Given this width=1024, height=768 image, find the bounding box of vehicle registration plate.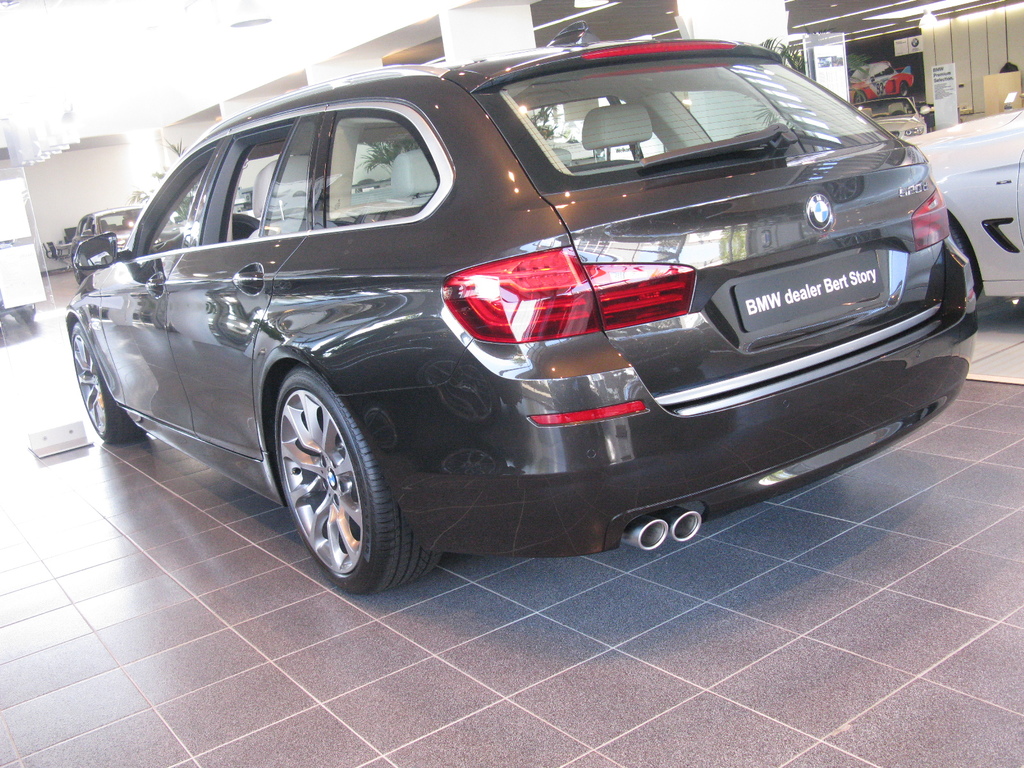
[x1=733, y1=248, x2=884, y2=330].
